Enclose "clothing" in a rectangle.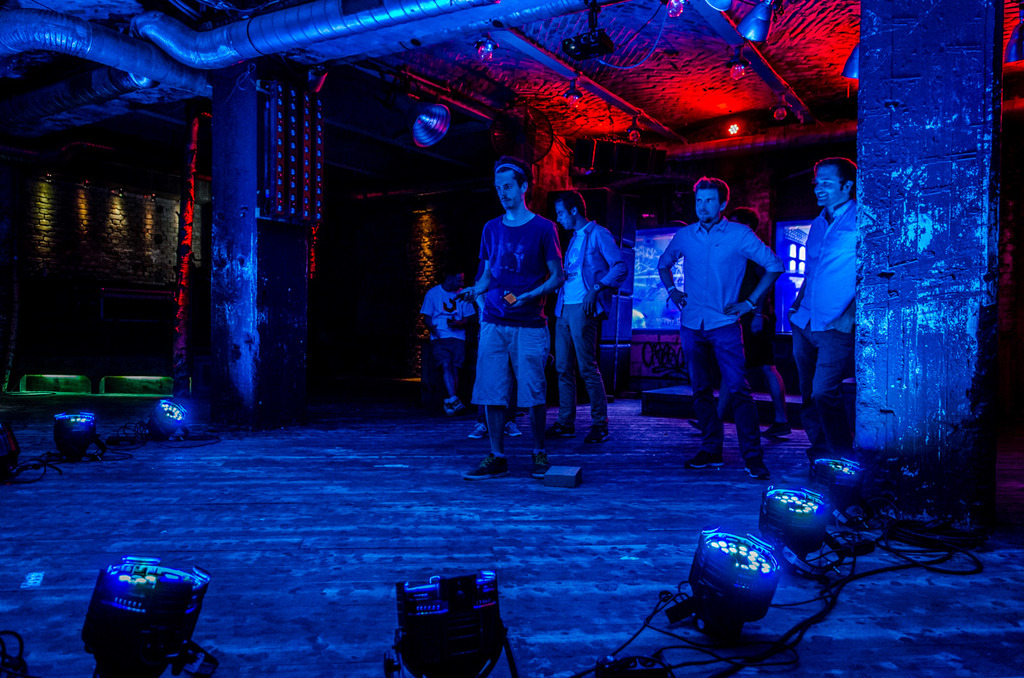
[661, 226, 785, 445].
